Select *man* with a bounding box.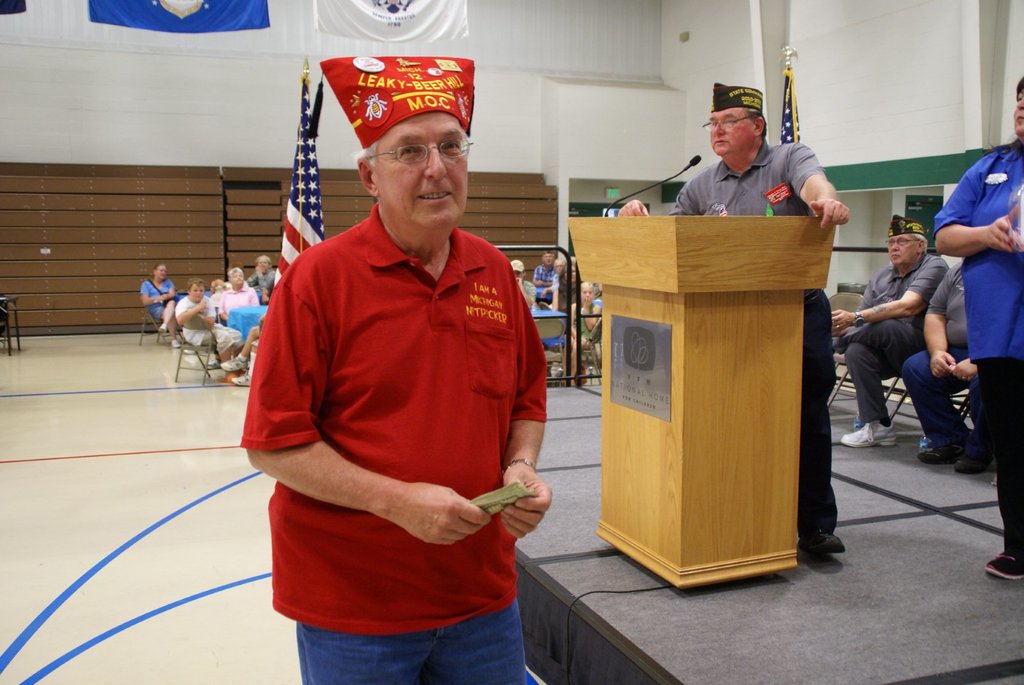
509:258:540:313.
